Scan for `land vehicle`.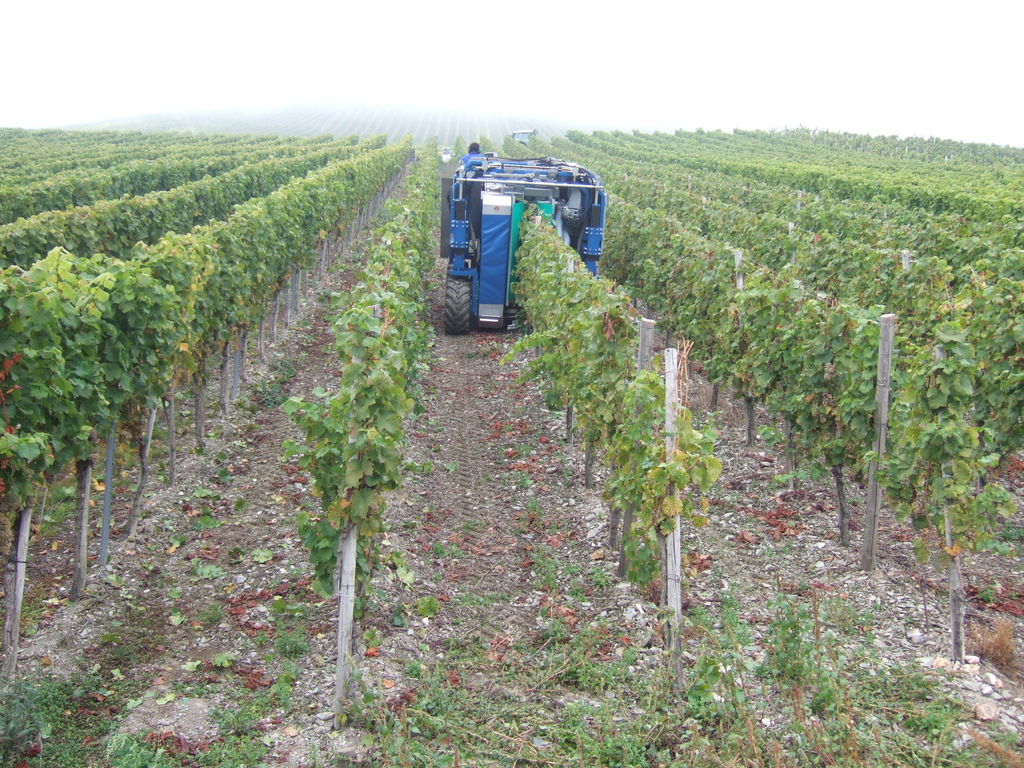
Scan result: bbox=[438, 144, 626, 339].
